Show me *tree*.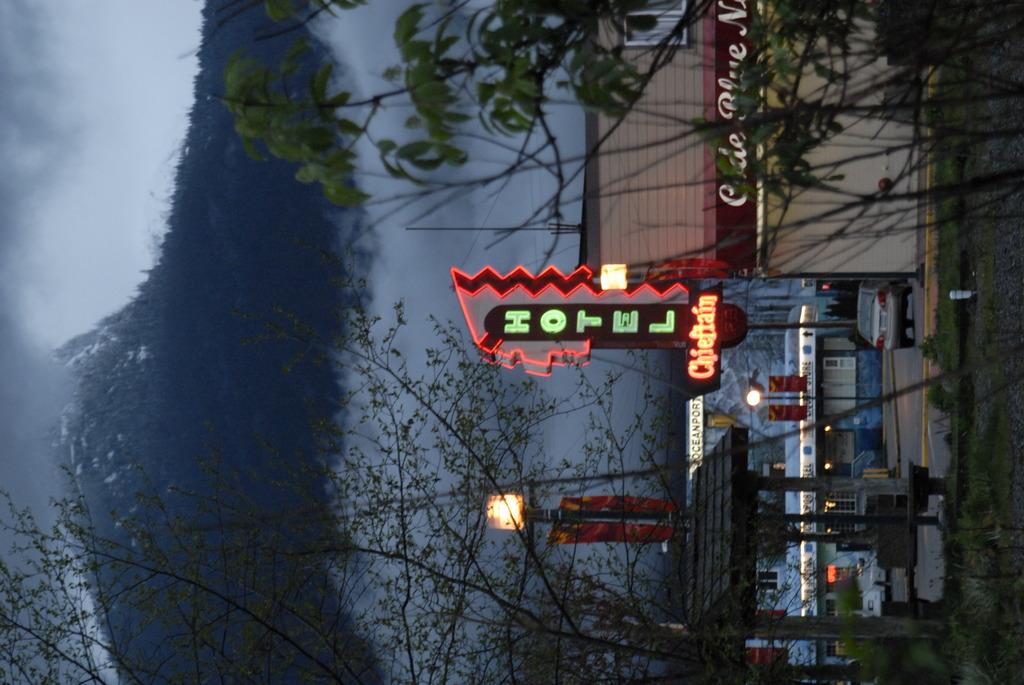
*tree* is here: box=[176, 0, 838, 273].
